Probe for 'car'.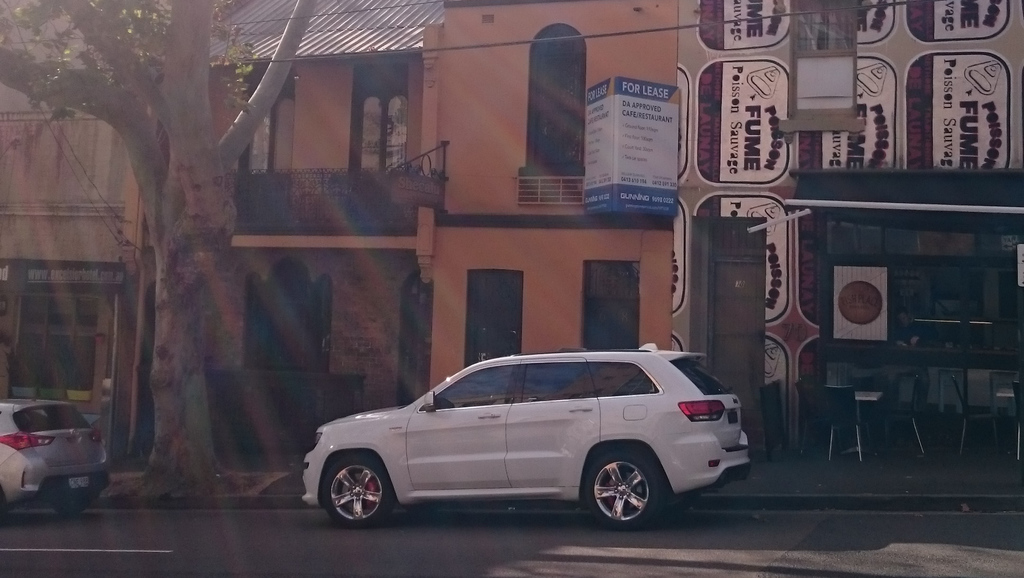
Probe result: crop(0, 394, 107, 513).
